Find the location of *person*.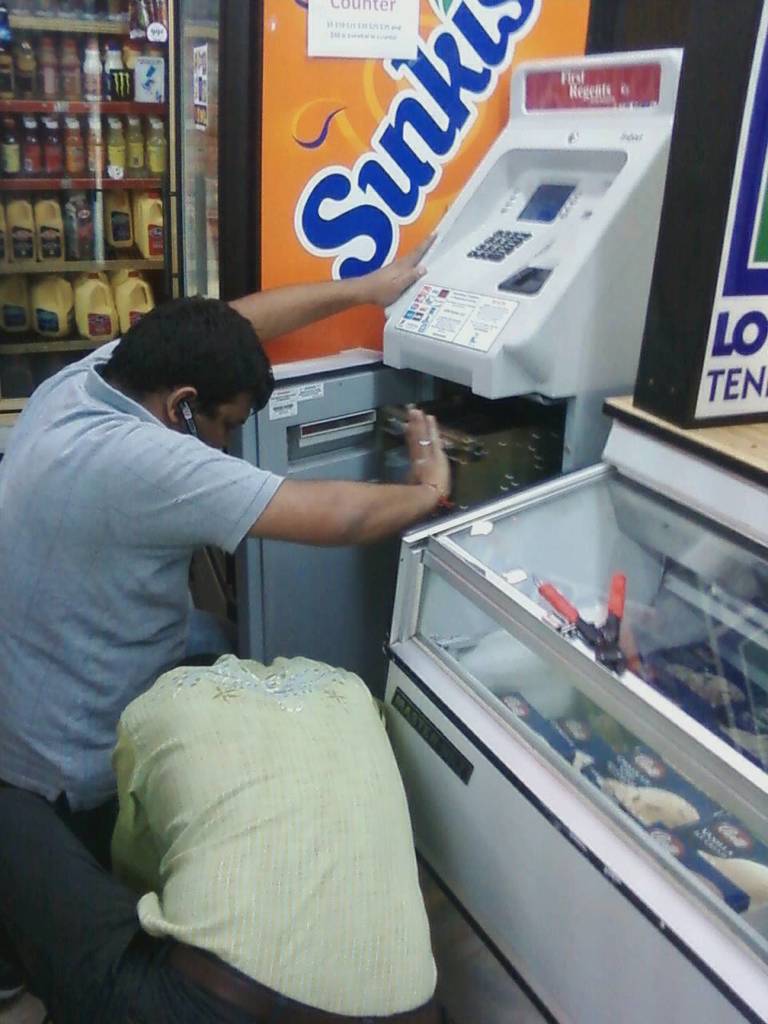
Location: [0,226,434,1023].
